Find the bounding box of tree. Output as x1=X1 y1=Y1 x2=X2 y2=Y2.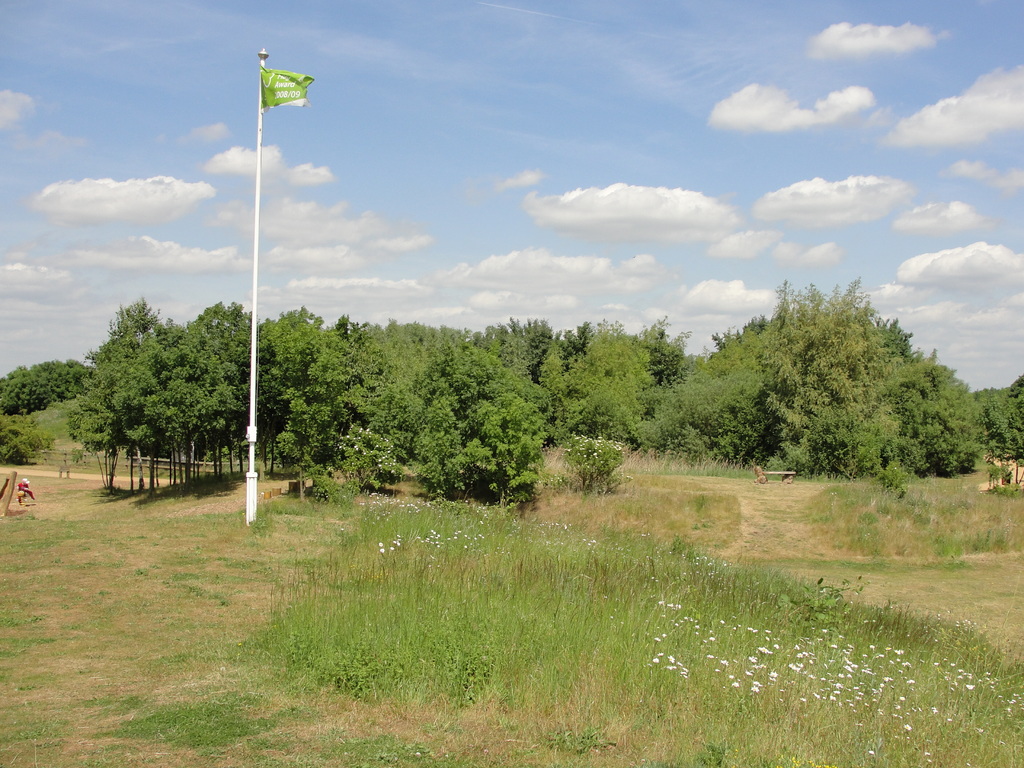
x1=66 y1=303 x2=159 y2=493.
